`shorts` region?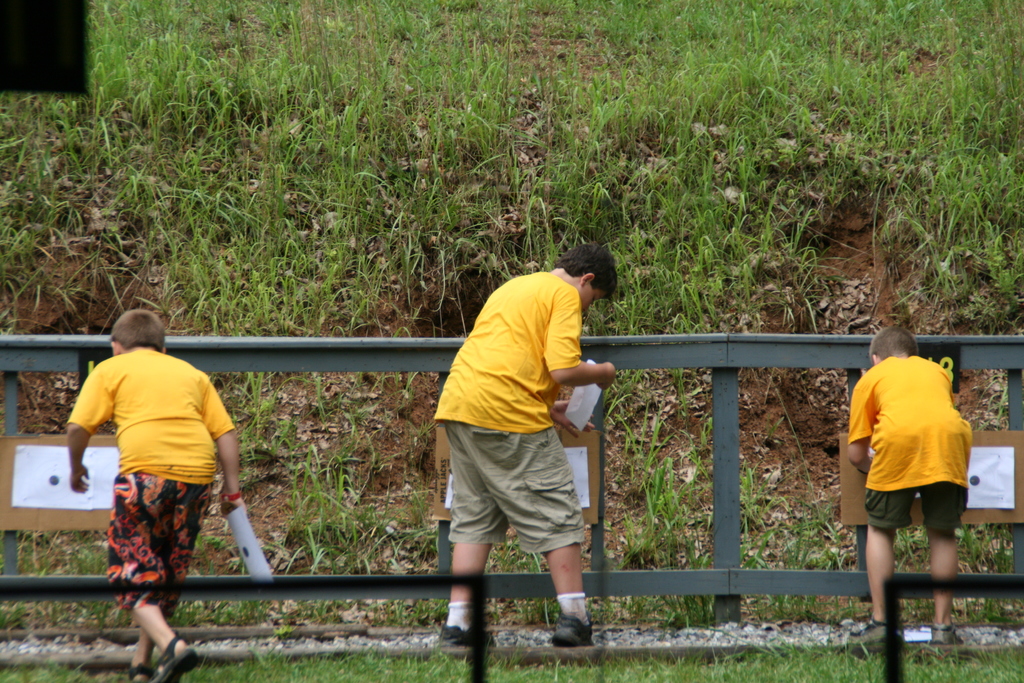
BBox(429, 445, 598, 568)
